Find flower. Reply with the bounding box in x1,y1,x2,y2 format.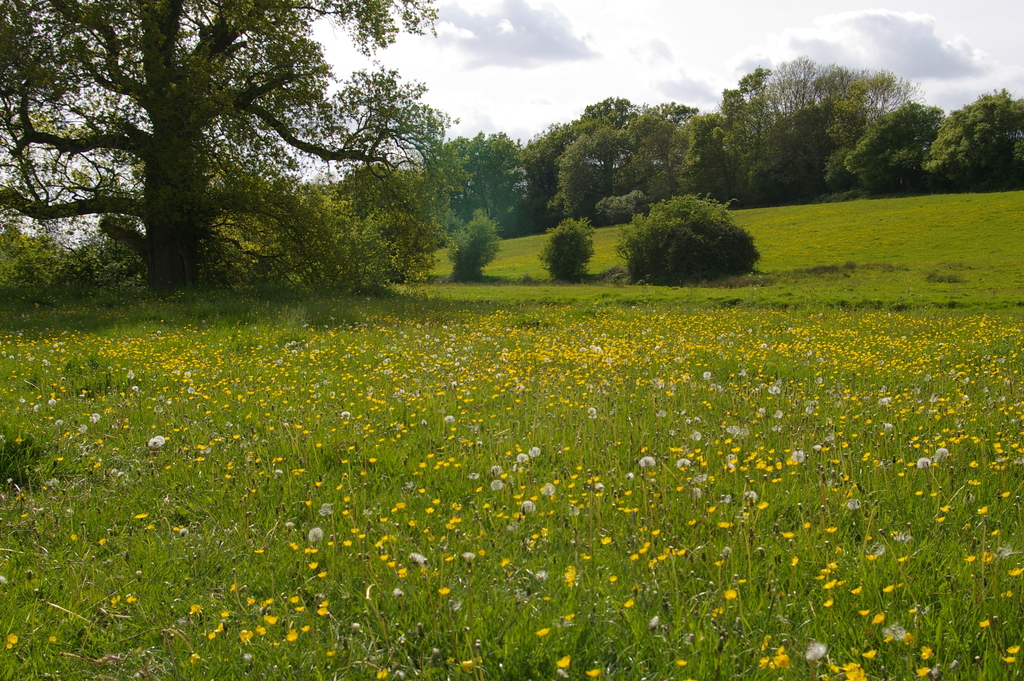
436,585,453,595.
